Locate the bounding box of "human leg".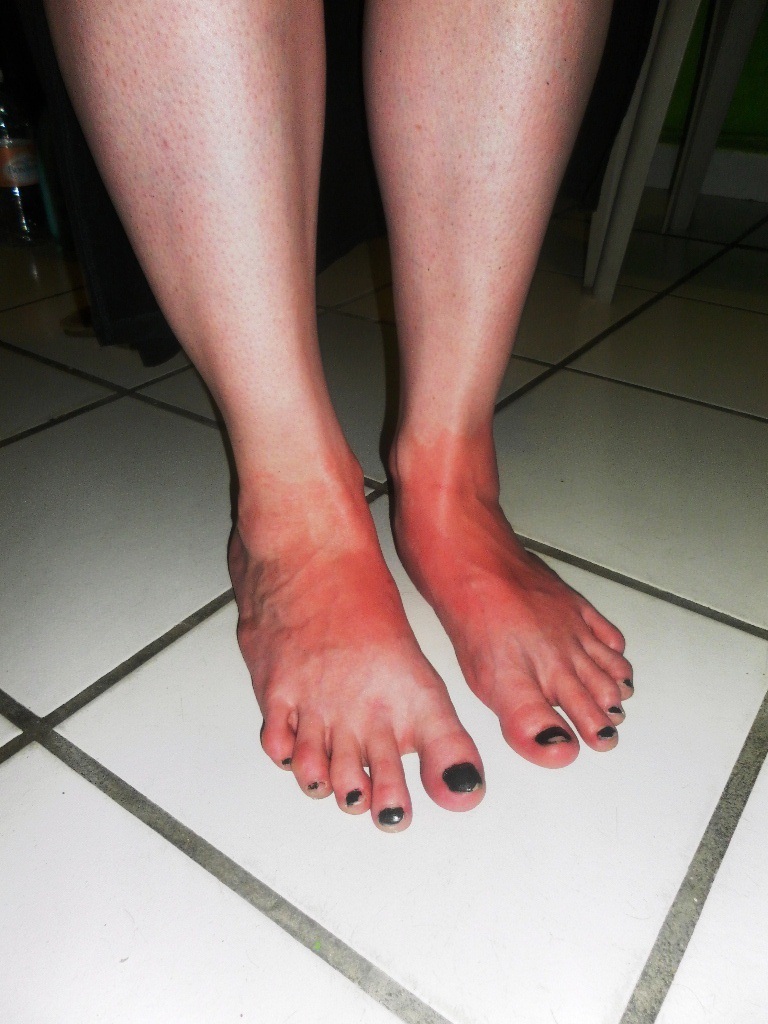
Bounding box: detection(48, 0, 496, 835).
